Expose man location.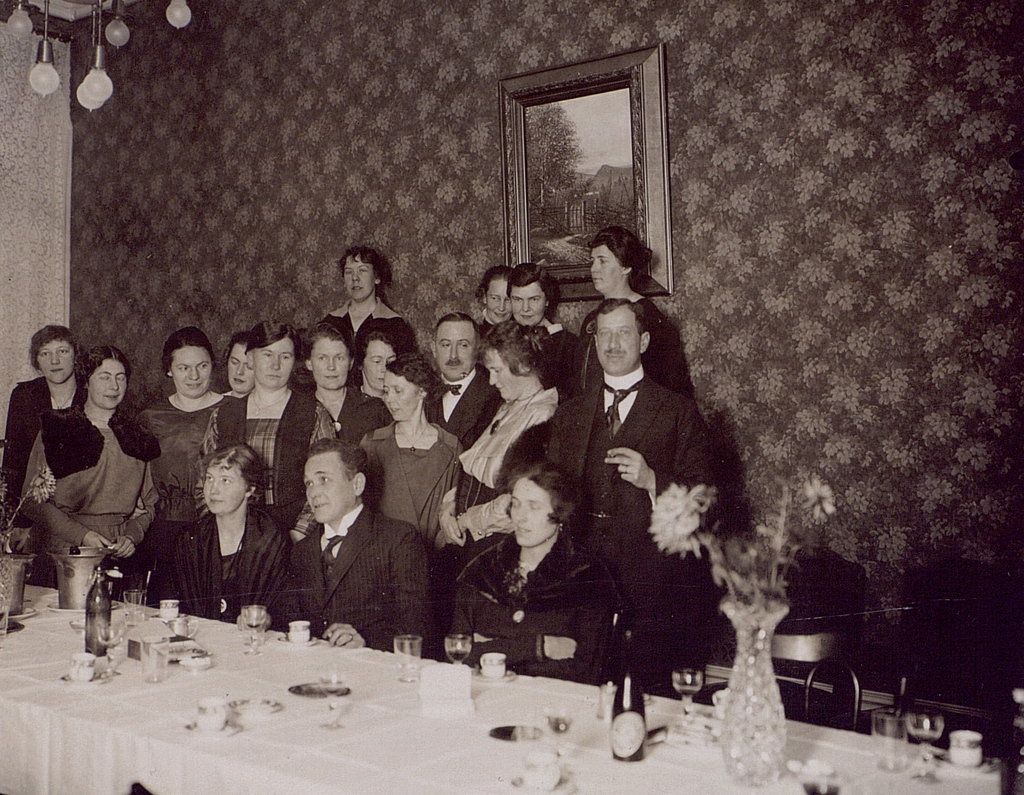
Exposed at l=266, t=439, r=409, b=666.
